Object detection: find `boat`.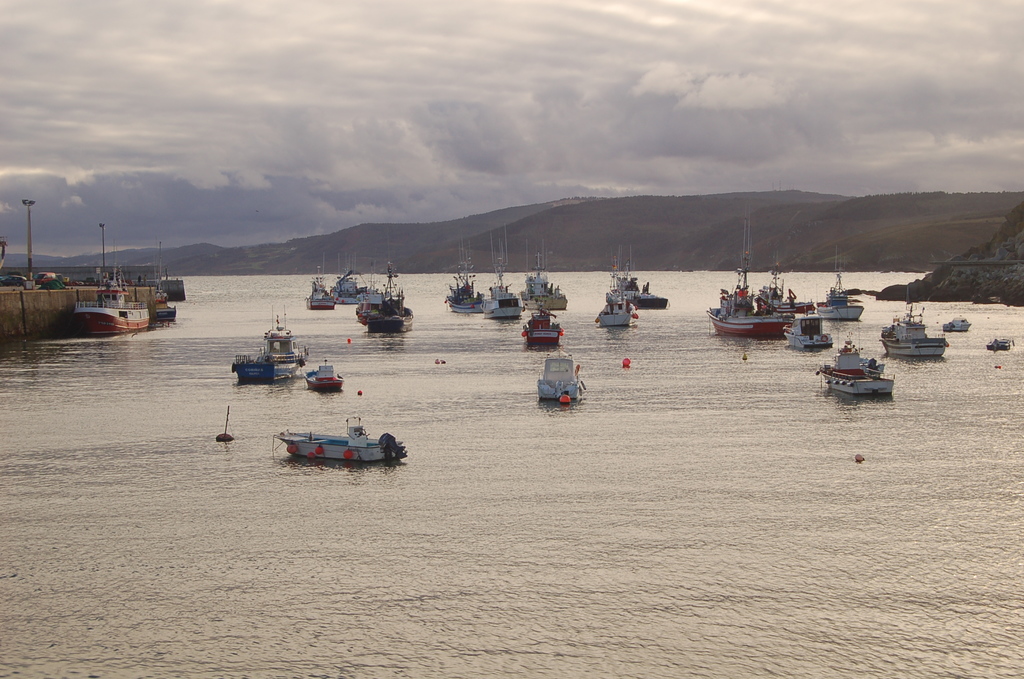
985,339,1015,348.
